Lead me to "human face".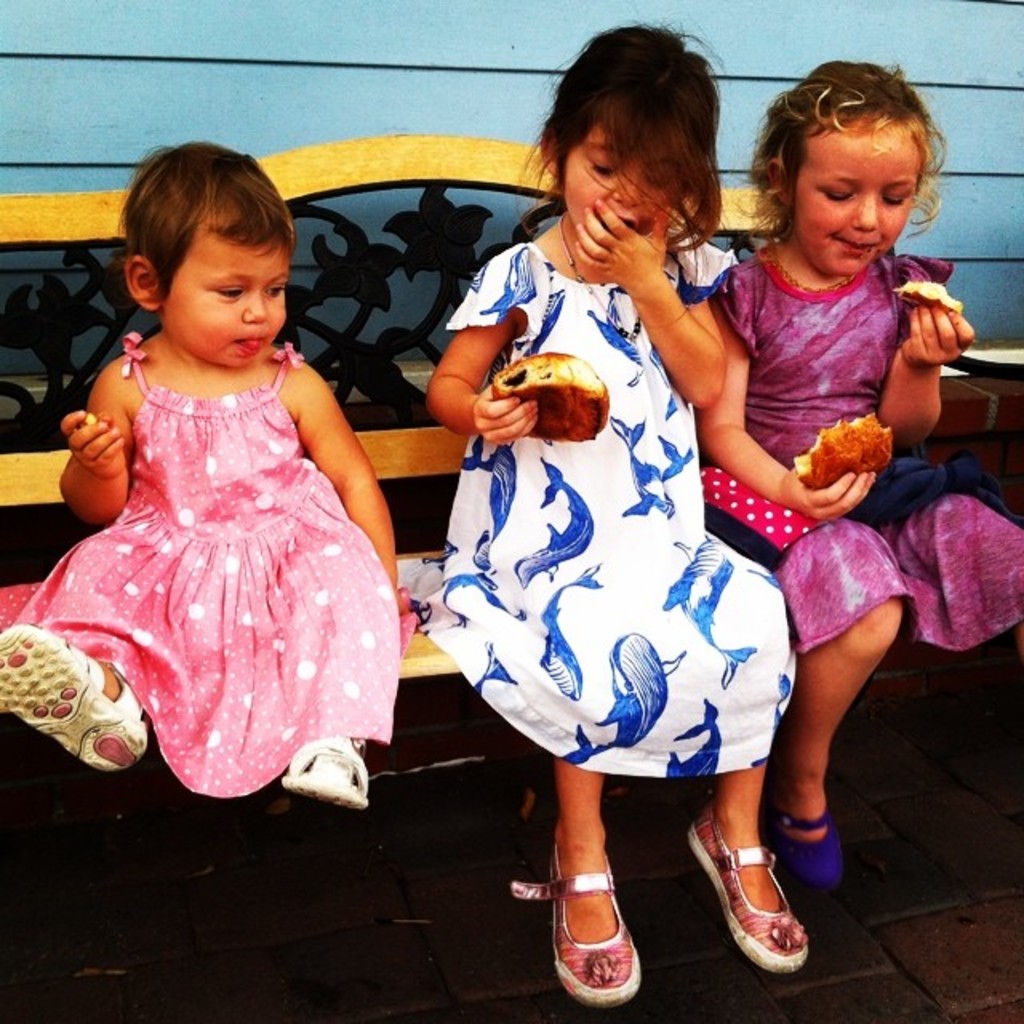
Lead to {"left": 162, "top": 230, "right": 290, "bottom": 366}.
